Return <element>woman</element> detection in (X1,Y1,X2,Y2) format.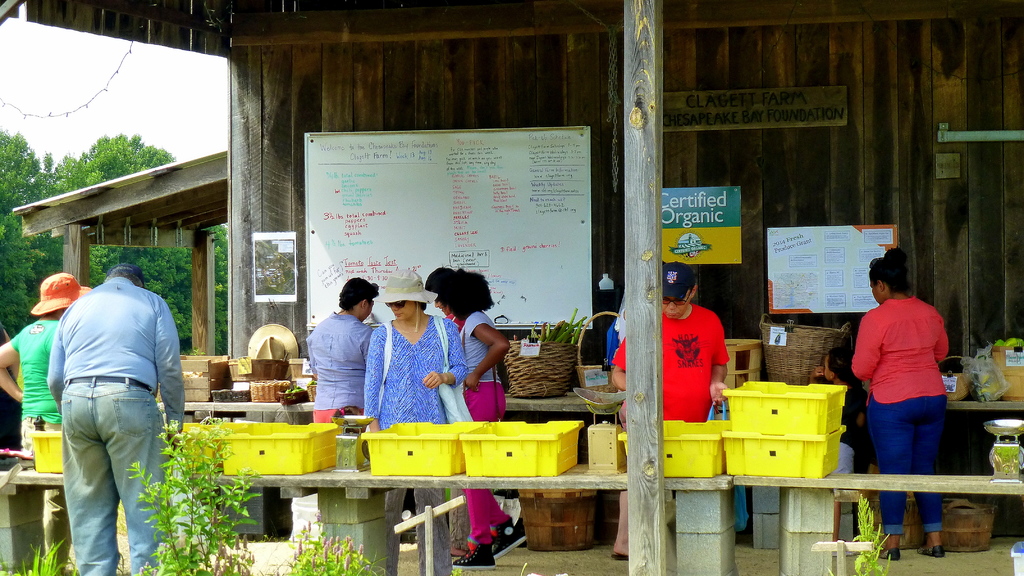
(0,271,106,575).
